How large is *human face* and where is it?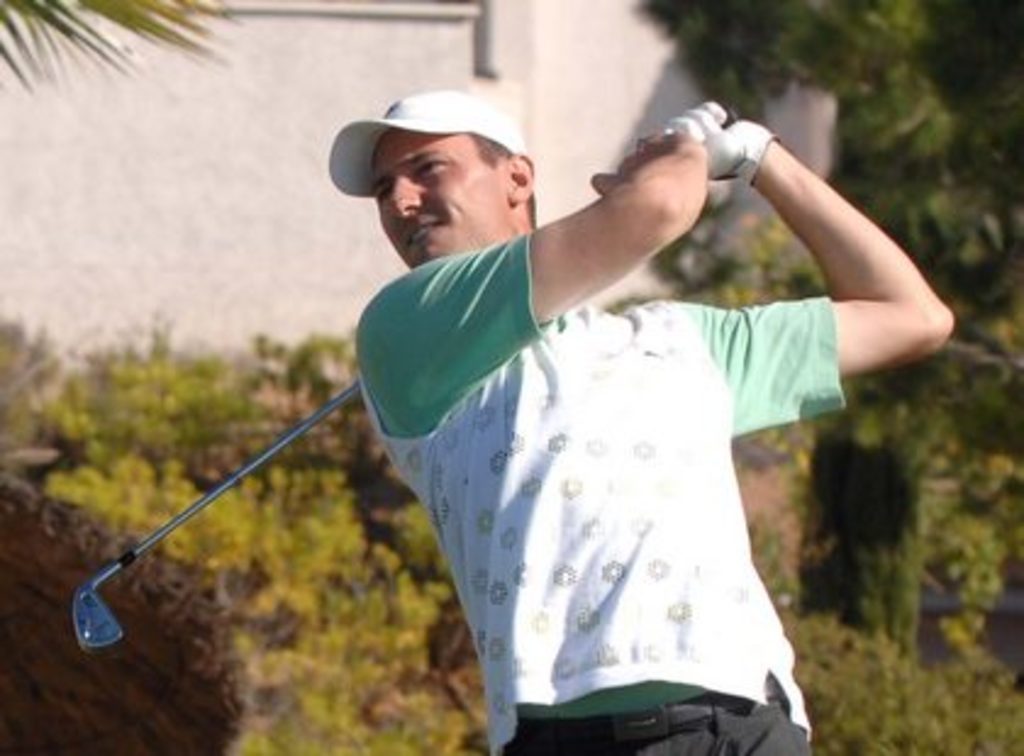
Bounding box: l=373, t=127, r=514, b=263.
